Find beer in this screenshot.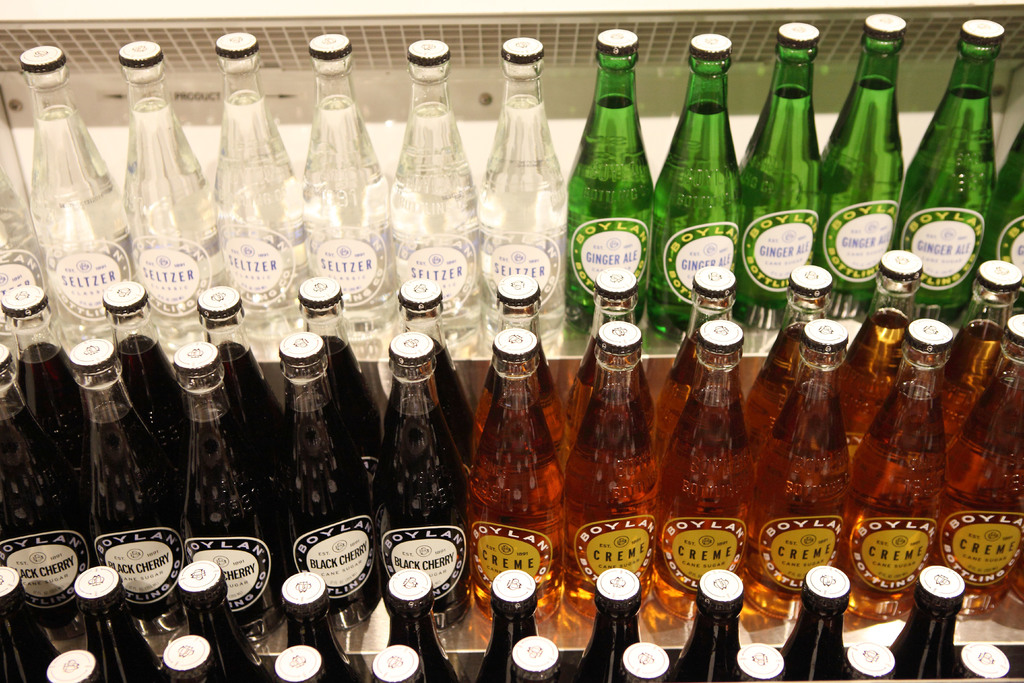
The bounding box for beer is left=564, top=38, right=652, bottom=329.
